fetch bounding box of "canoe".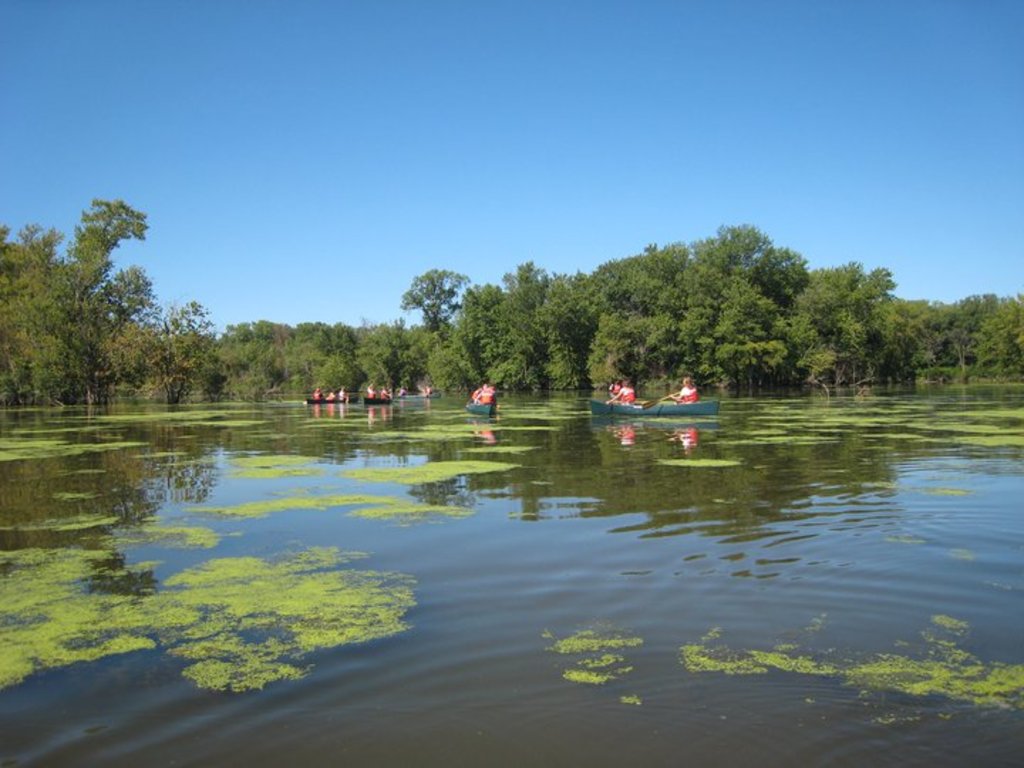
Bbox: (577, 400, 722, 420).
